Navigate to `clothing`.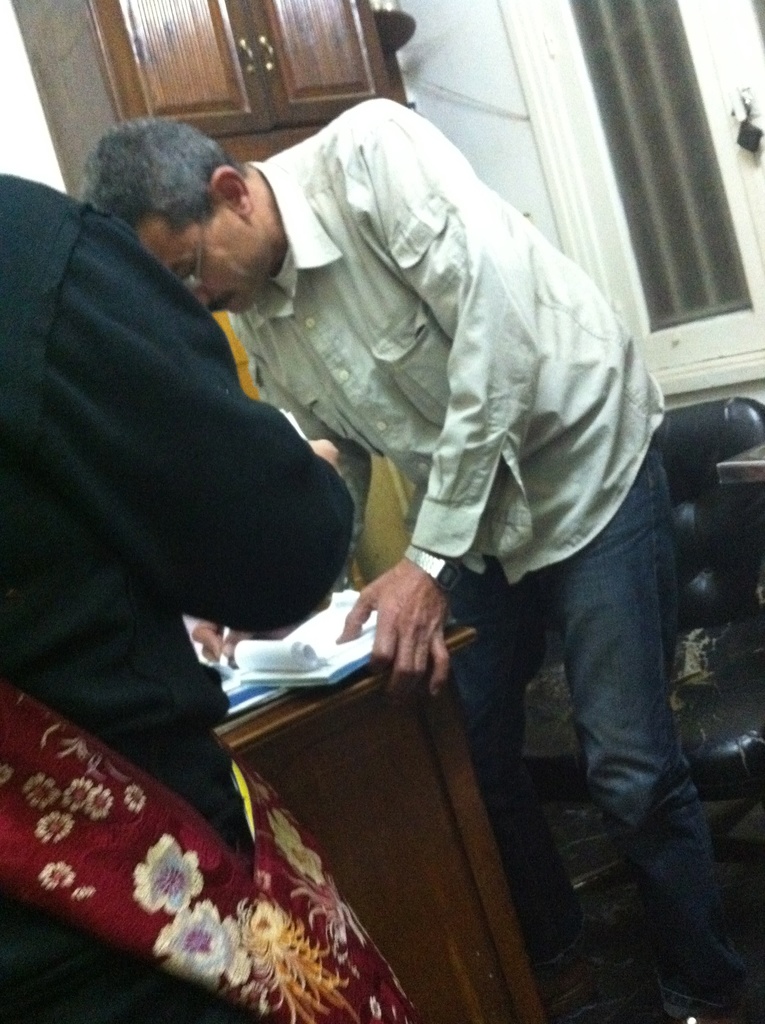
Navigation target: detection(0, 175, 358, 1023).
